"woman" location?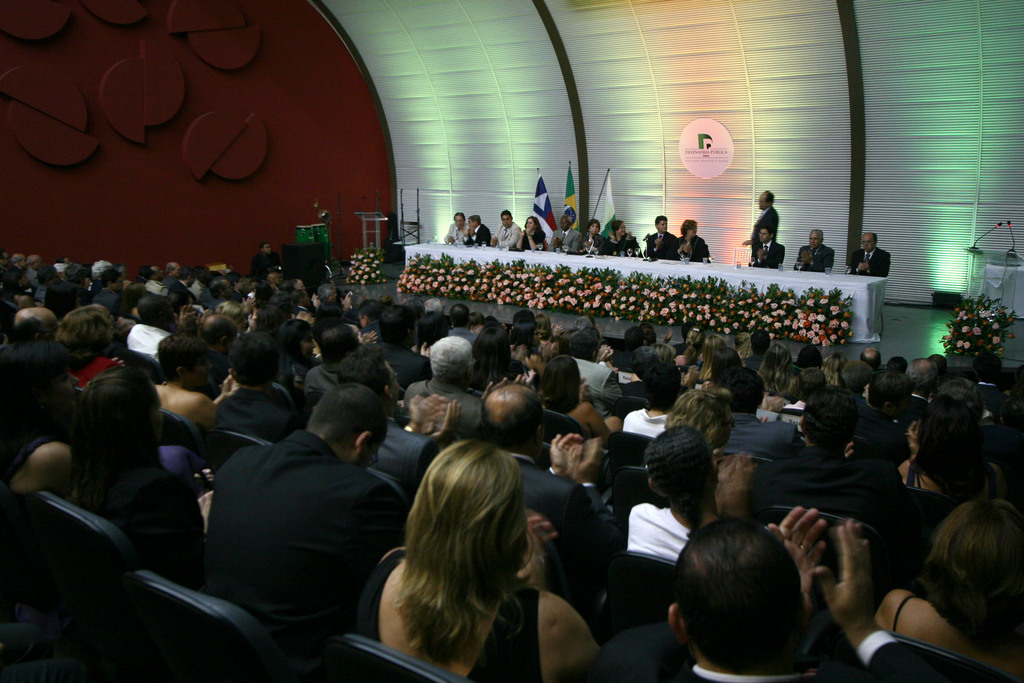
select_region(336, 433, 596, 682)
